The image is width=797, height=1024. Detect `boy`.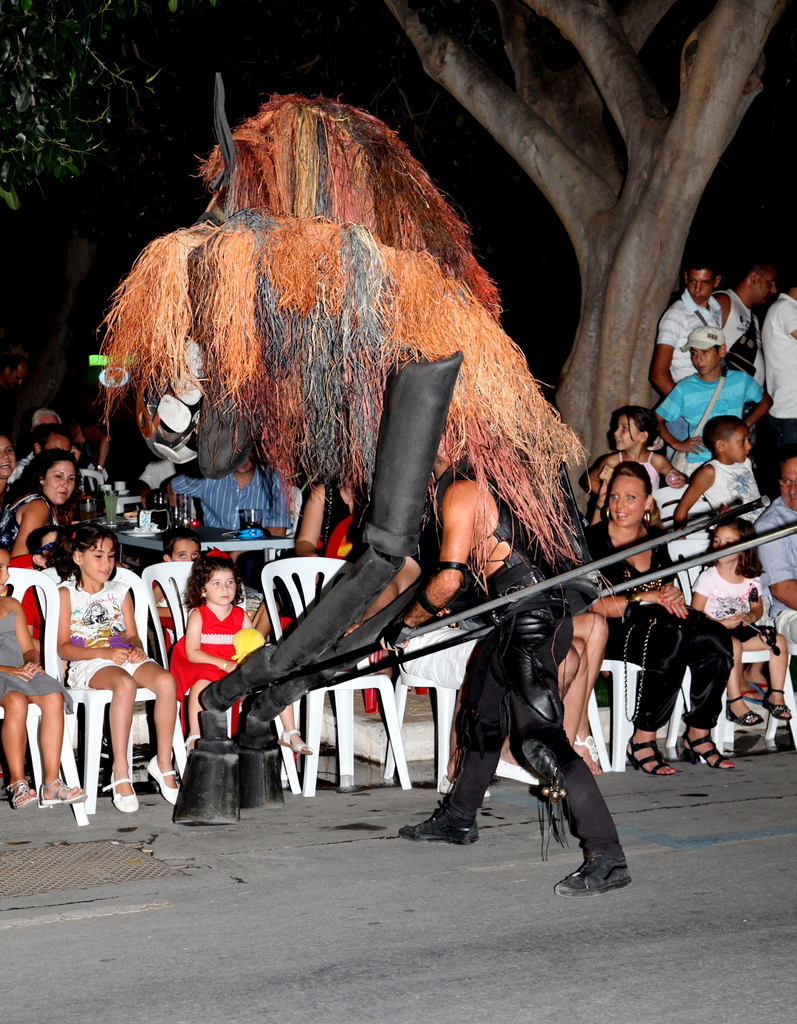
Detection: bbox=(653, 326, 775, 499).
